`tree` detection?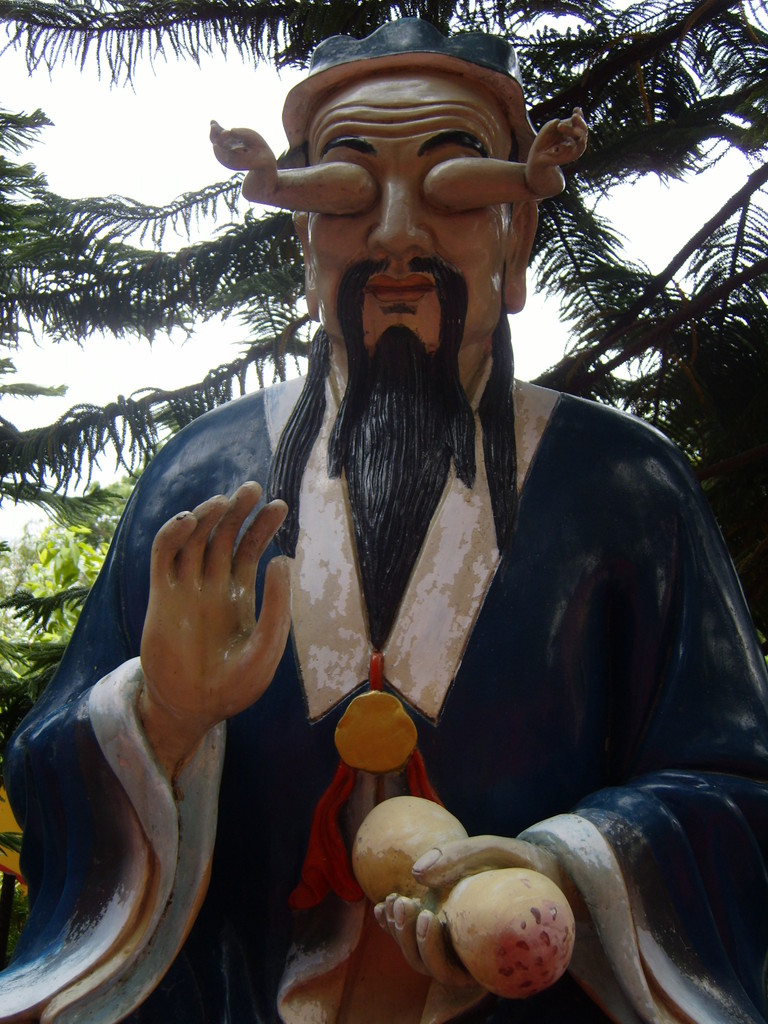
{"left": 0, "top": 0, "right": 767, "bottom": 668}
